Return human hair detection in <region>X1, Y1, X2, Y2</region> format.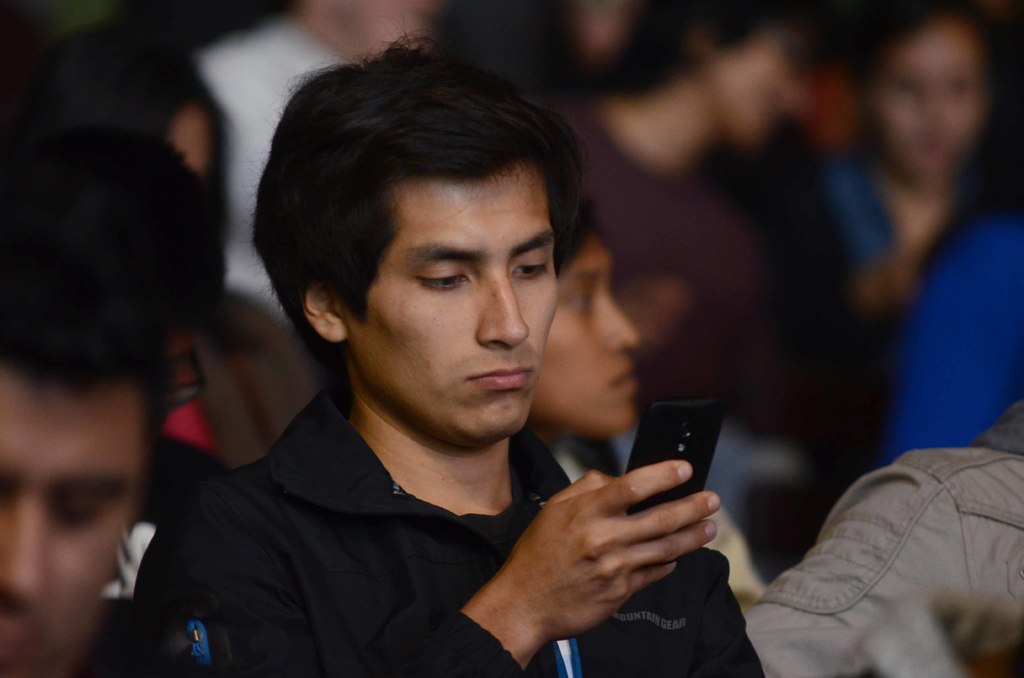
<region>250, 33, 584, 389</region>.
